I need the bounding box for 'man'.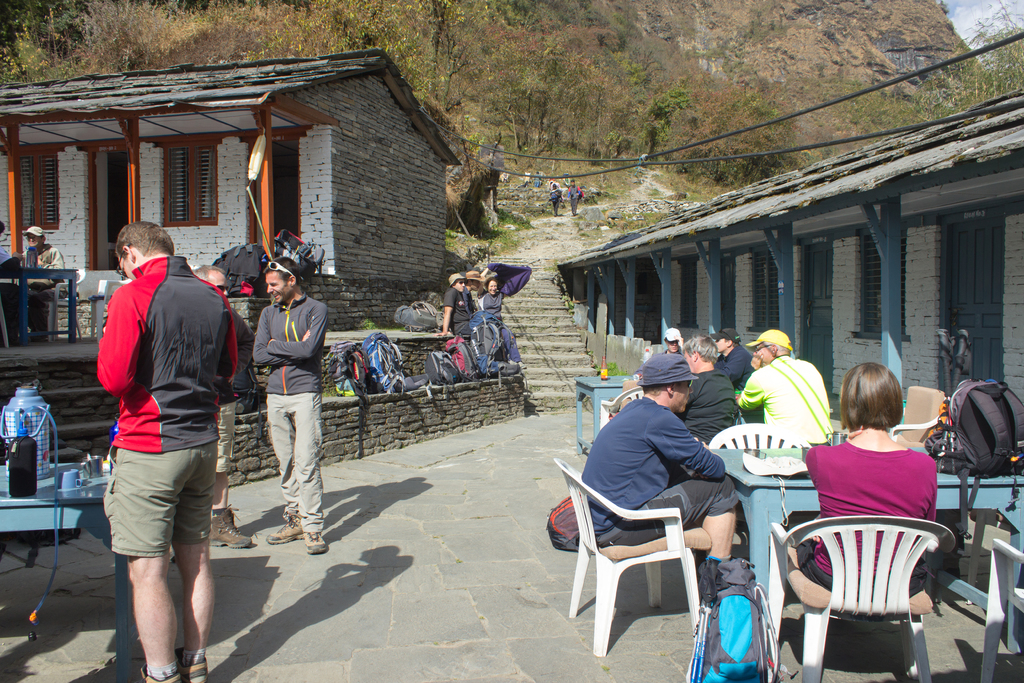
Here it is: [x1=580, y1=352, x2=749, y2=566].
